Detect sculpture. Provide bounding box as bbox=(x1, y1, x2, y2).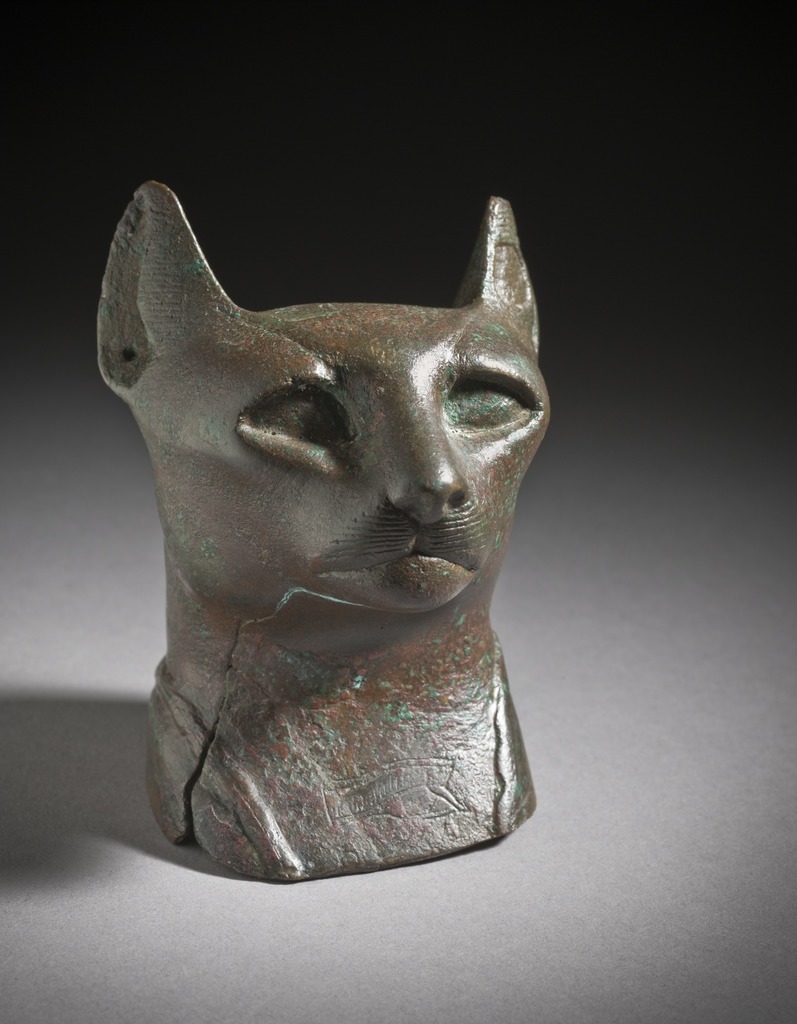
bbox=(94, 176, 566, 884).
